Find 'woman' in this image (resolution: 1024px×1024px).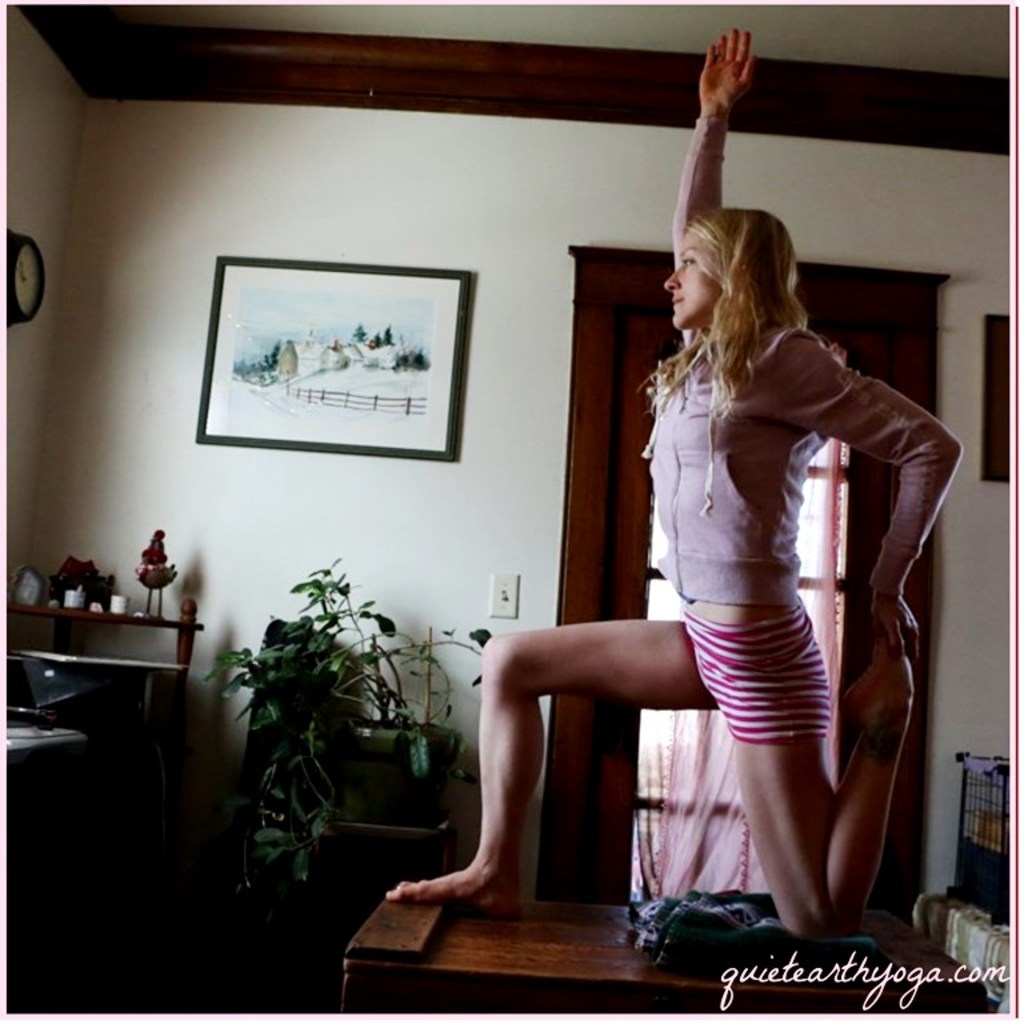
{"left": 456, "top": 228, "right": 952, "bottom": 959}.
